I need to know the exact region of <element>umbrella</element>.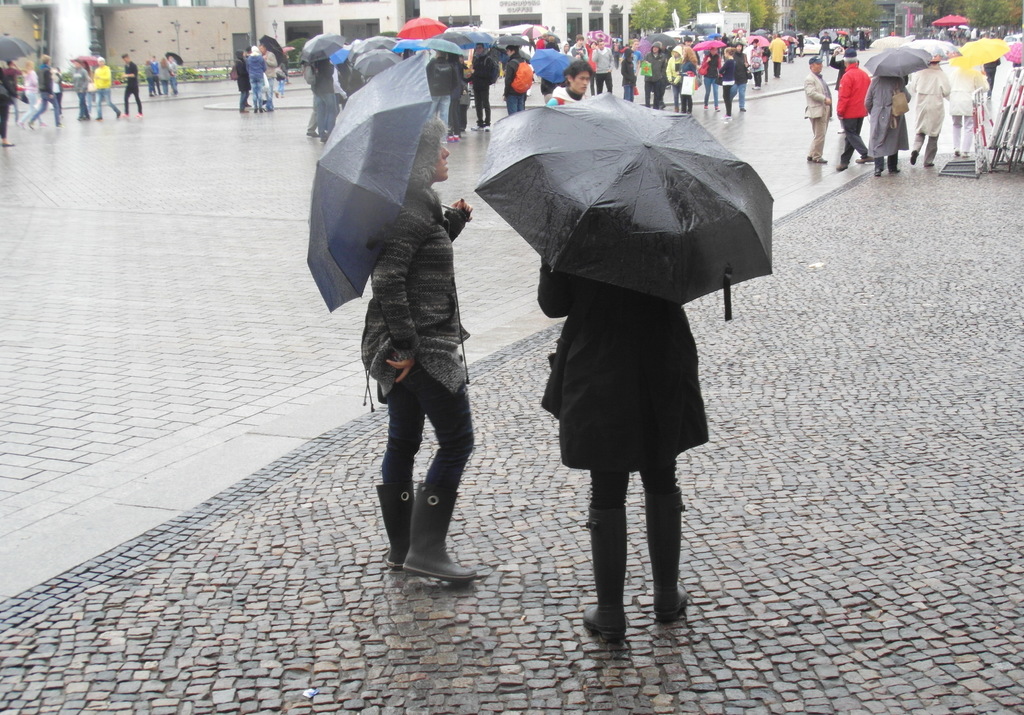
Region: 817/28/837/41.
